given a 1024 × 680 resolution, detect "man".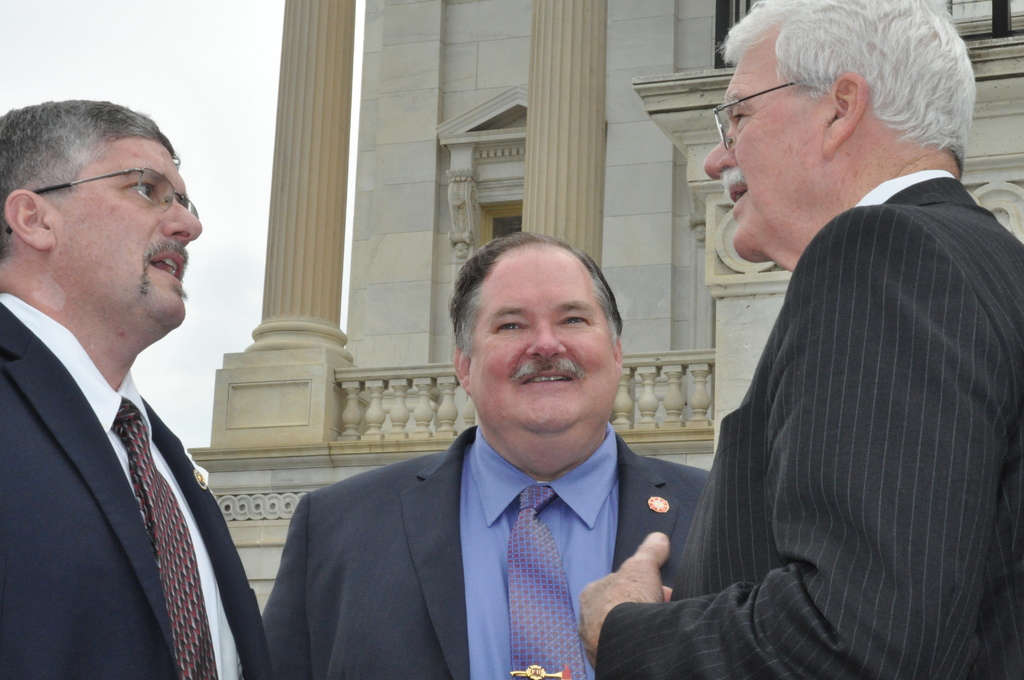
l=577, t=0, r=1023, b=679.
